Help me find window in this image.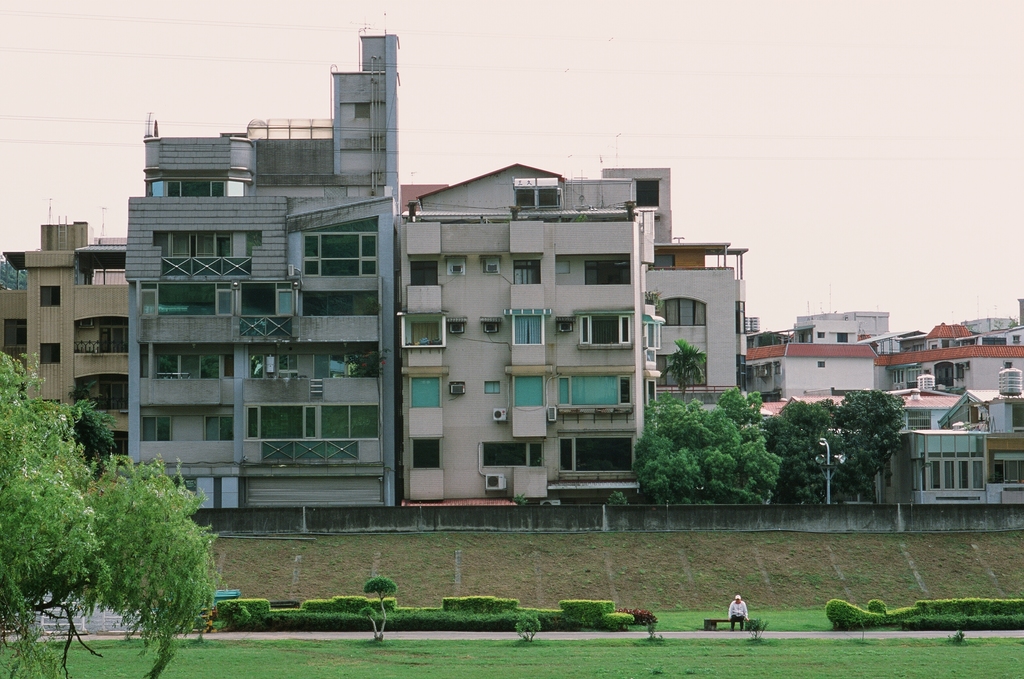
Found it: 509,373,545,409.
